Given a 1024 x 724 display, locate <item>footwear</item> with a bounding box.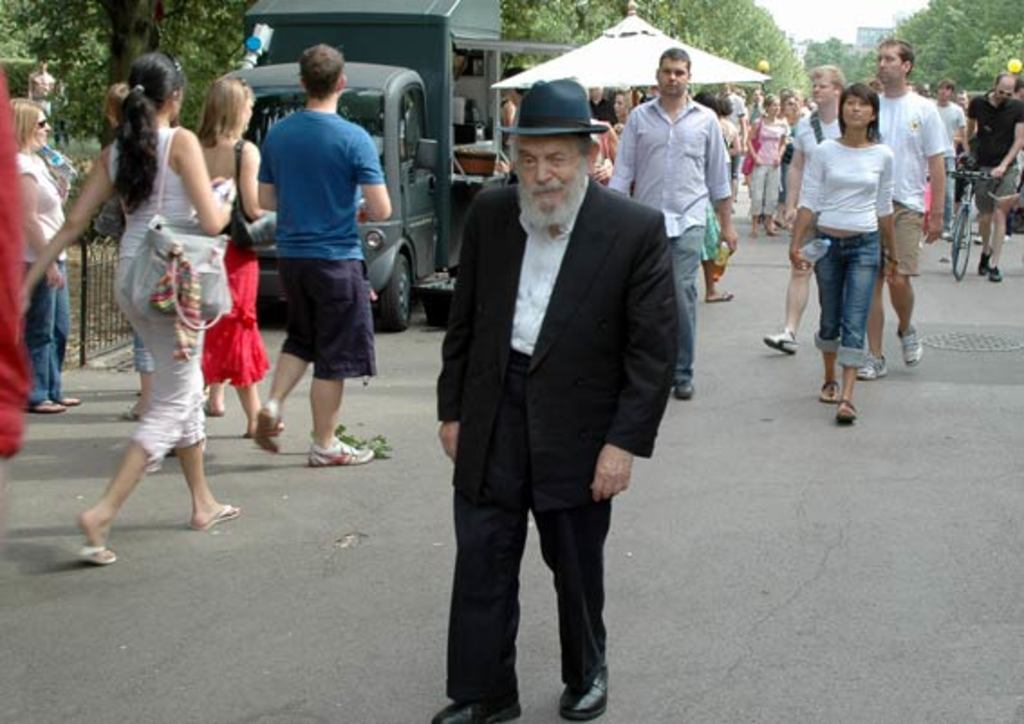
Located: (977, 246, 993, 274).
